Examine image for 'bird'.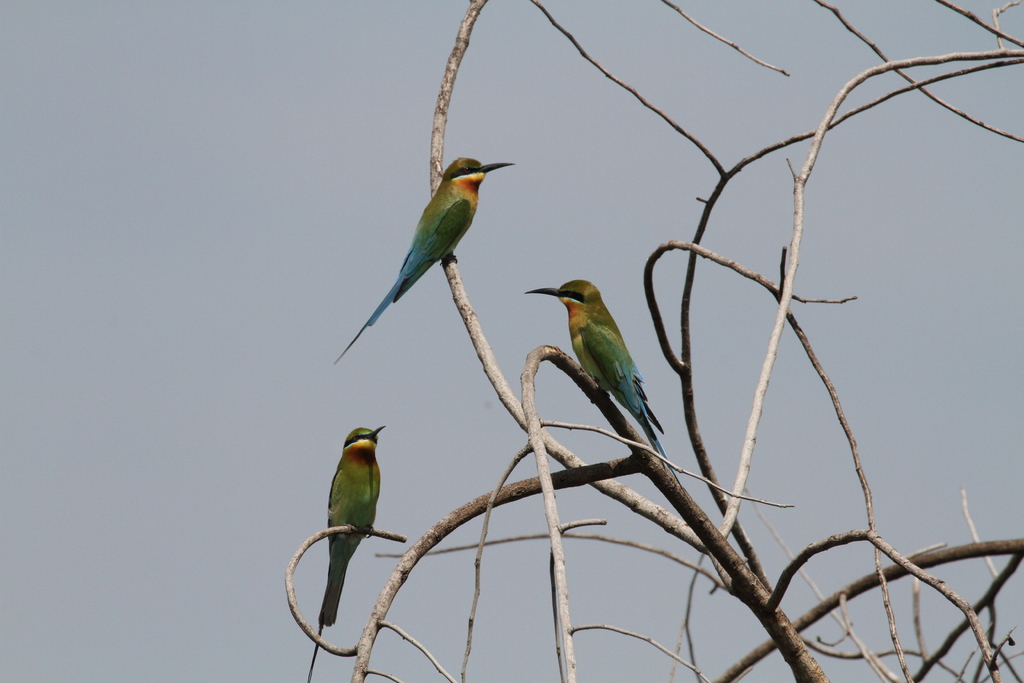
Examination result: [314, 443, 391, 593].
